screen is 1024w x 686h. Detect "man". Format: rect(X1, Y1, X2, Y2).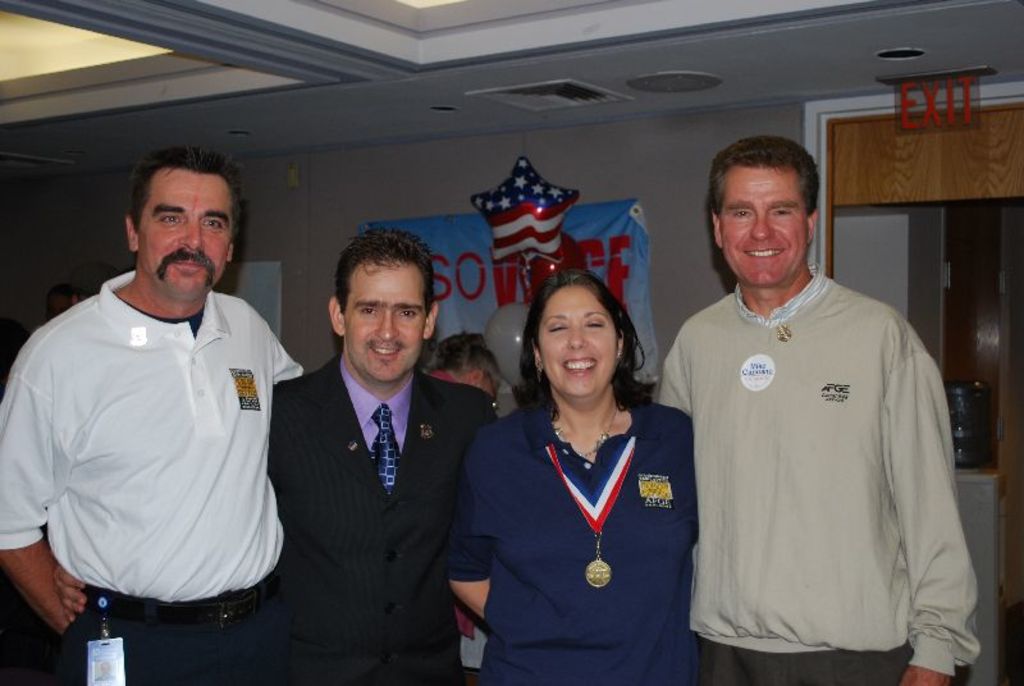
rect(0, 146, 306, 685).
